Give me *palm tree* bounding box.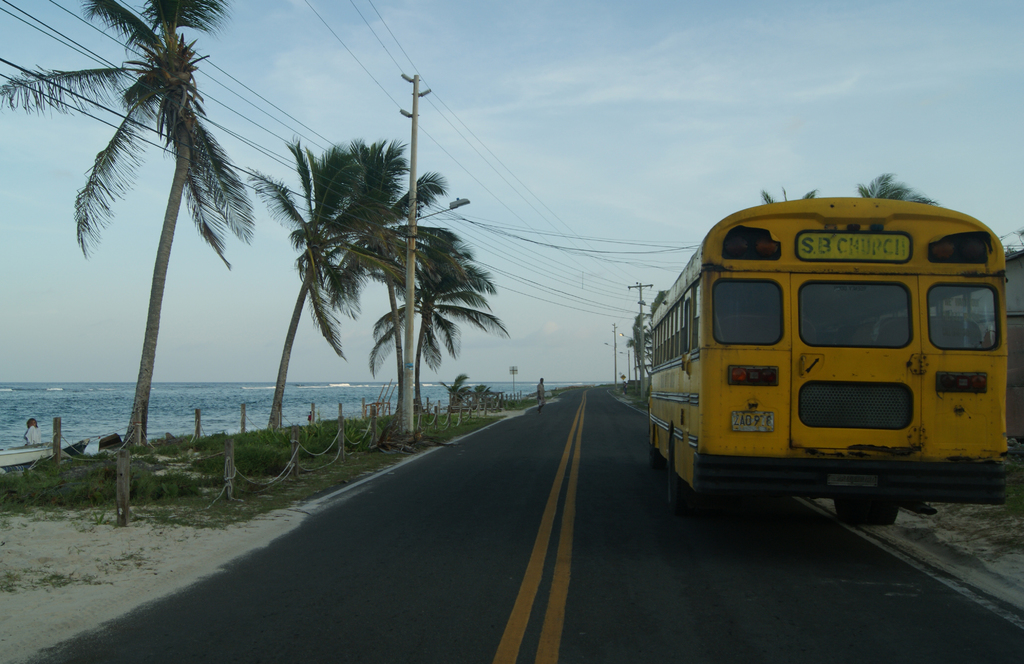
box(0, 0, 255, 462).
